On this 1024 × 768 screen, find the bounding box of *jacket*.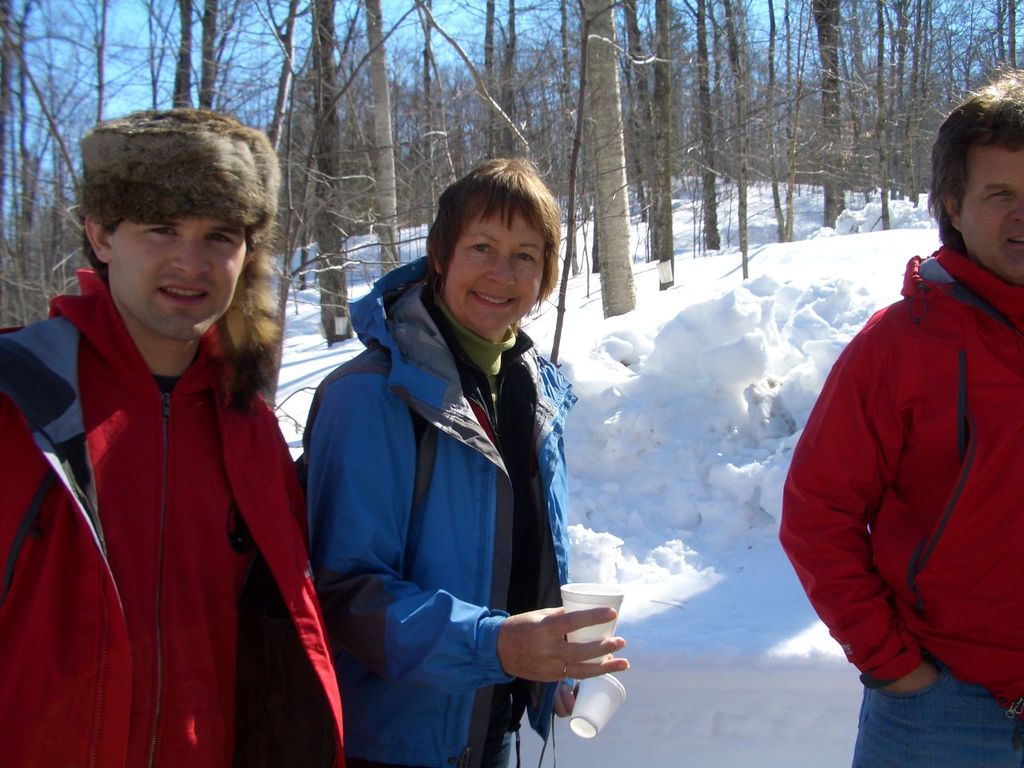
Bounding box: [798, 199, 1022, 703].
